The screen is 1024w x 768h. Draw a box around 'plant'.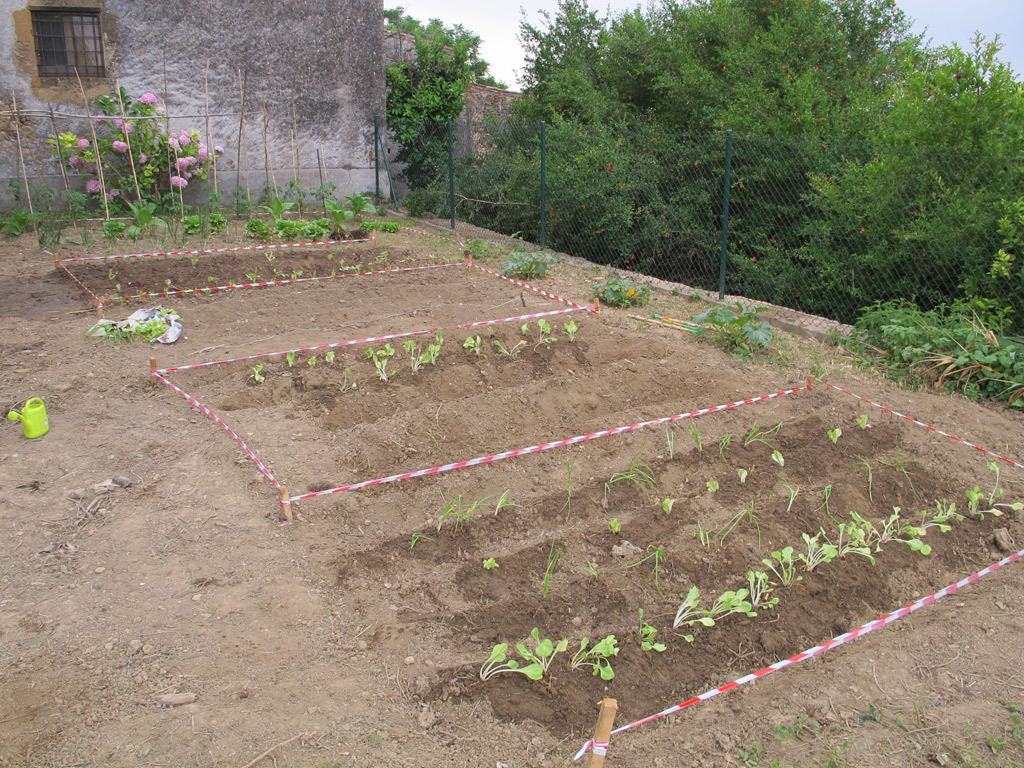
box(338, 257, 365, 275).
